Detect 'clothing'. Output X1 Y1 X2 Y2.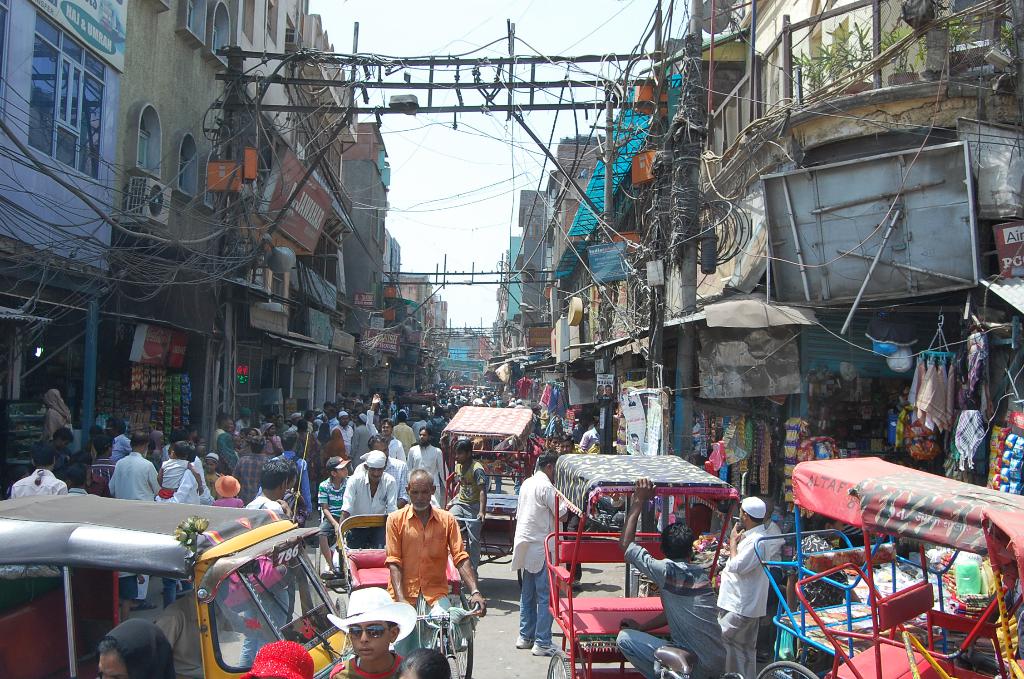
330 591 440 655.
